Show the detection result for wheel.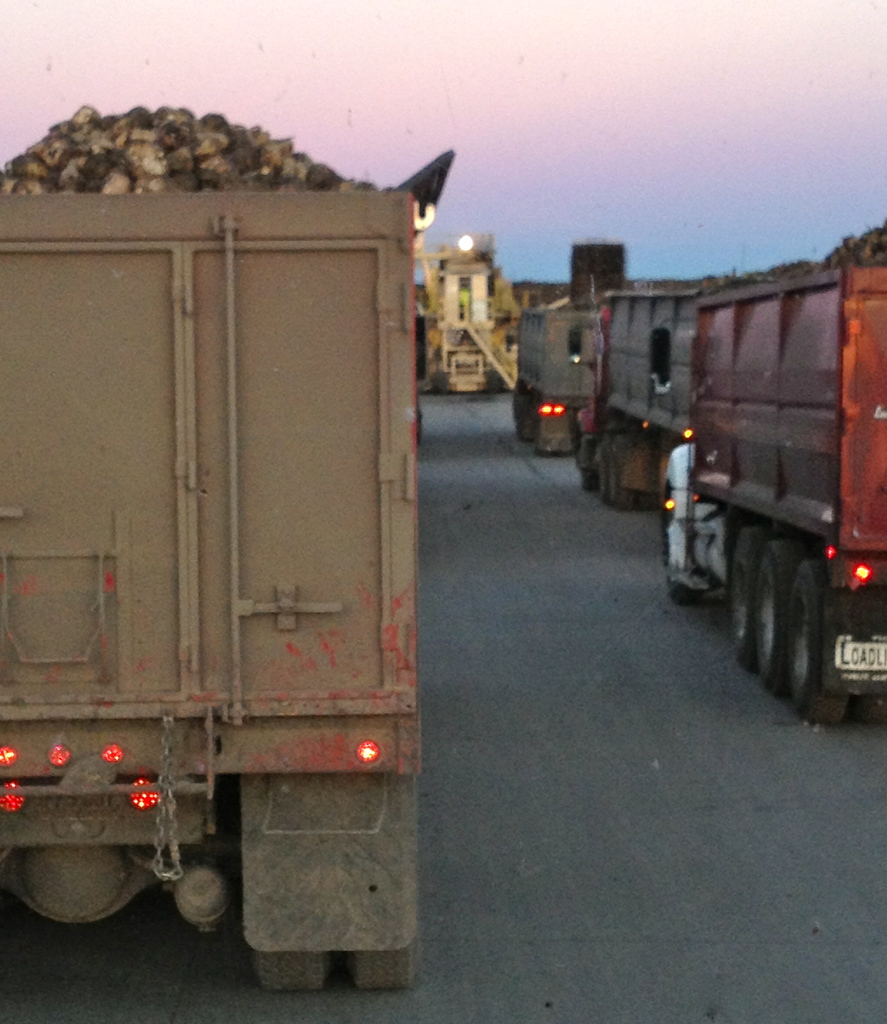
rect(666, 498, 694, 599).
